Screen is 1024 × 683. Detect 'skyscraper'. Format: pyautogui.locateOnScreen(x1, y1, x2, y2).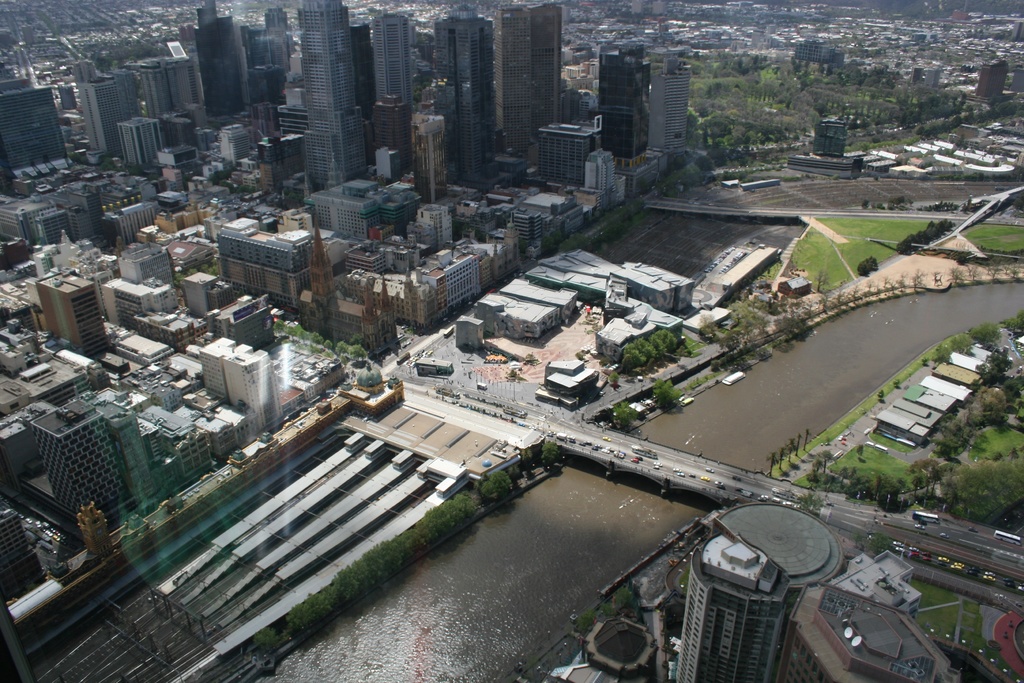
pyautogui.locateOnScreen(498, 6, 566, 153).
